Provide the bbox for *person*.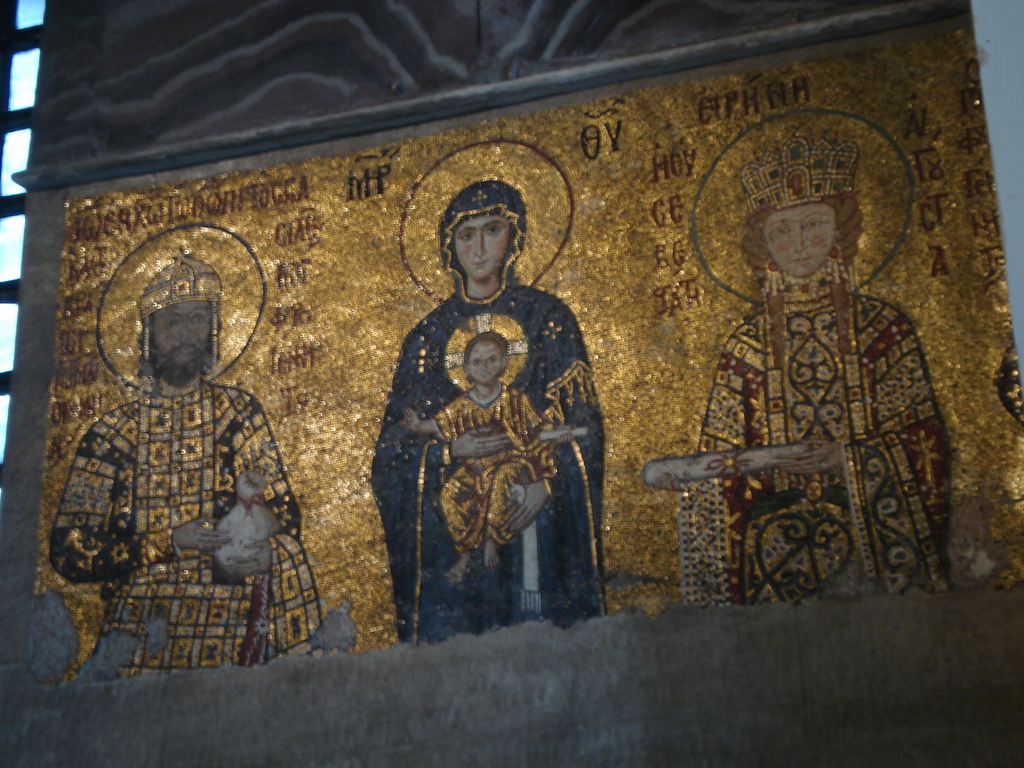
45 237 333 674.
